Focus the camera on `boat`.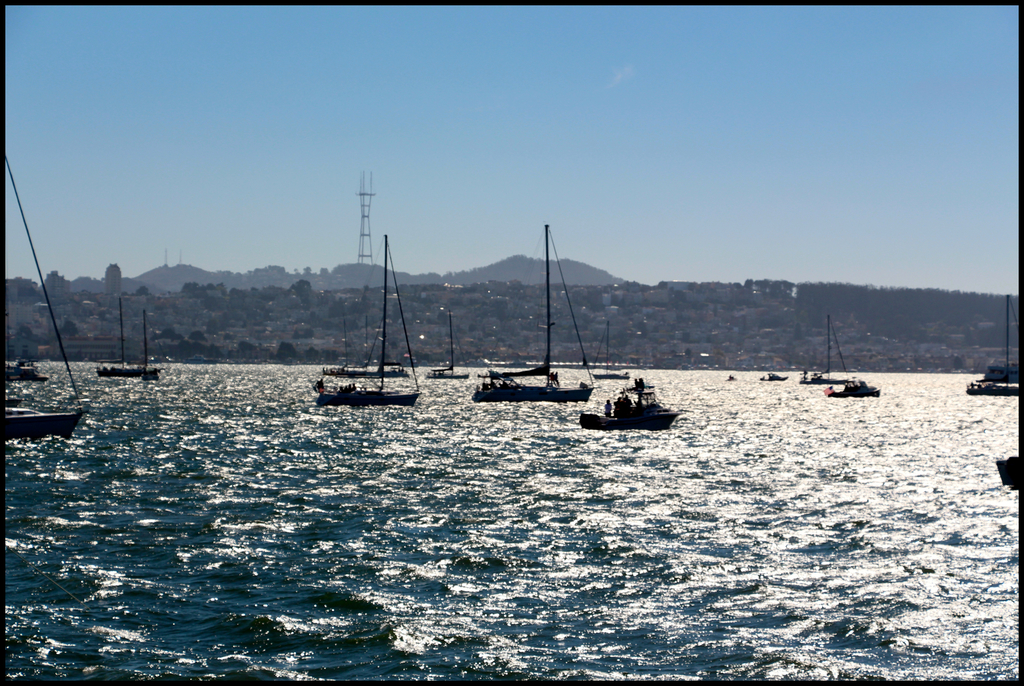
Focus region: [x1=993, y1=454, x2=1023, y2=493].
